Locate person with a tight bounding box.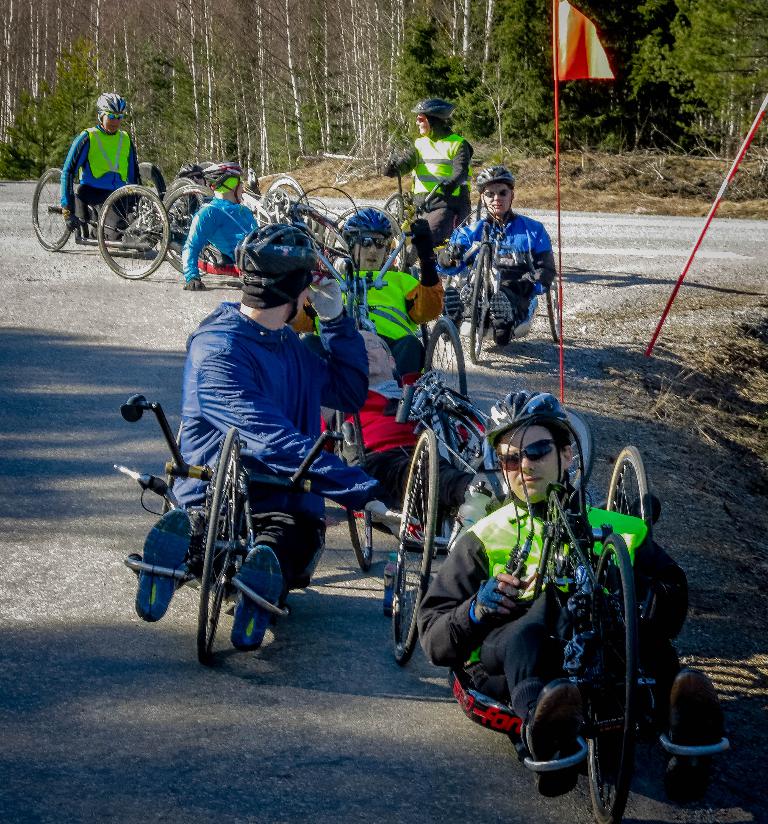
region(412, 392, 727, 797).
